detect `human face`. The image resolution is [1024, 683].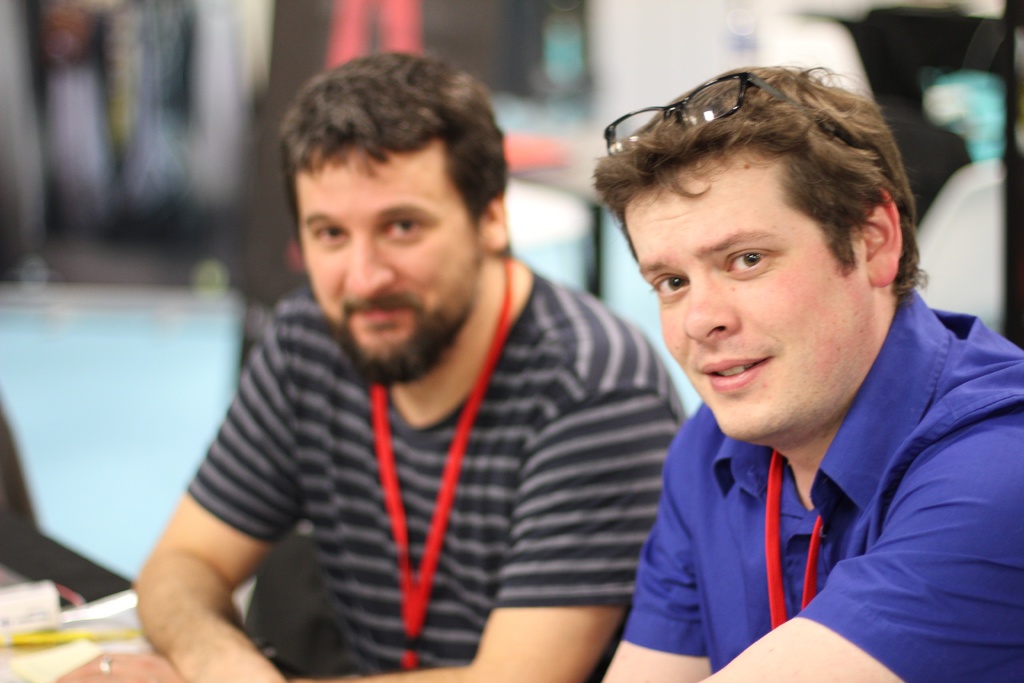
{"x1": 294, "y1": 146, "x2": 481, "y2": 383}.
